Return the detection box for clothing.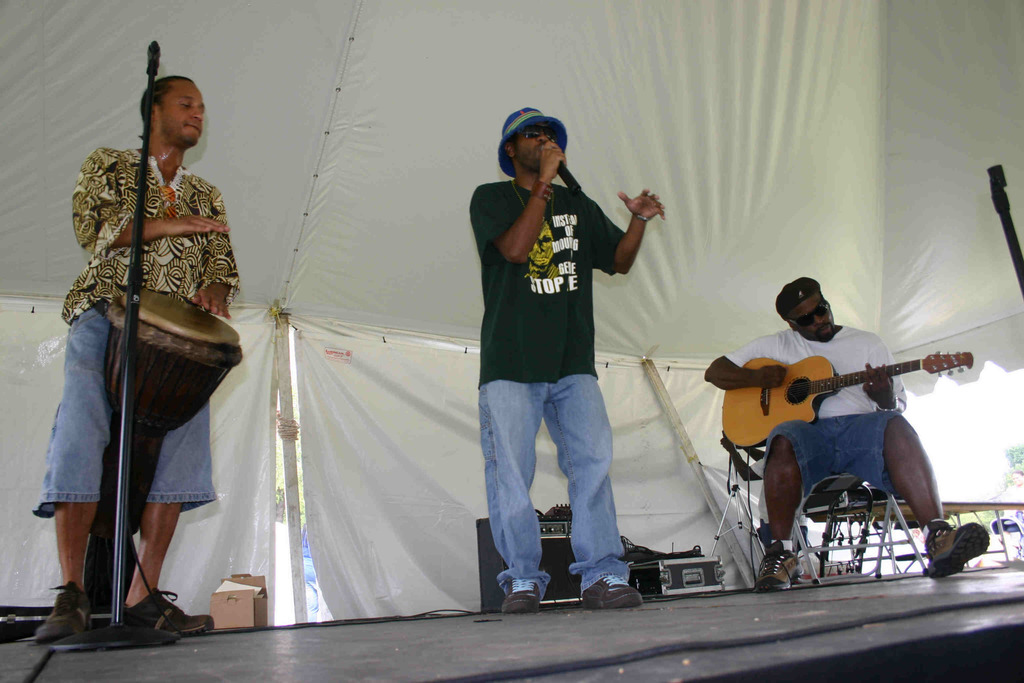
<bbox>480, 118, 659, 536</bbox>.
